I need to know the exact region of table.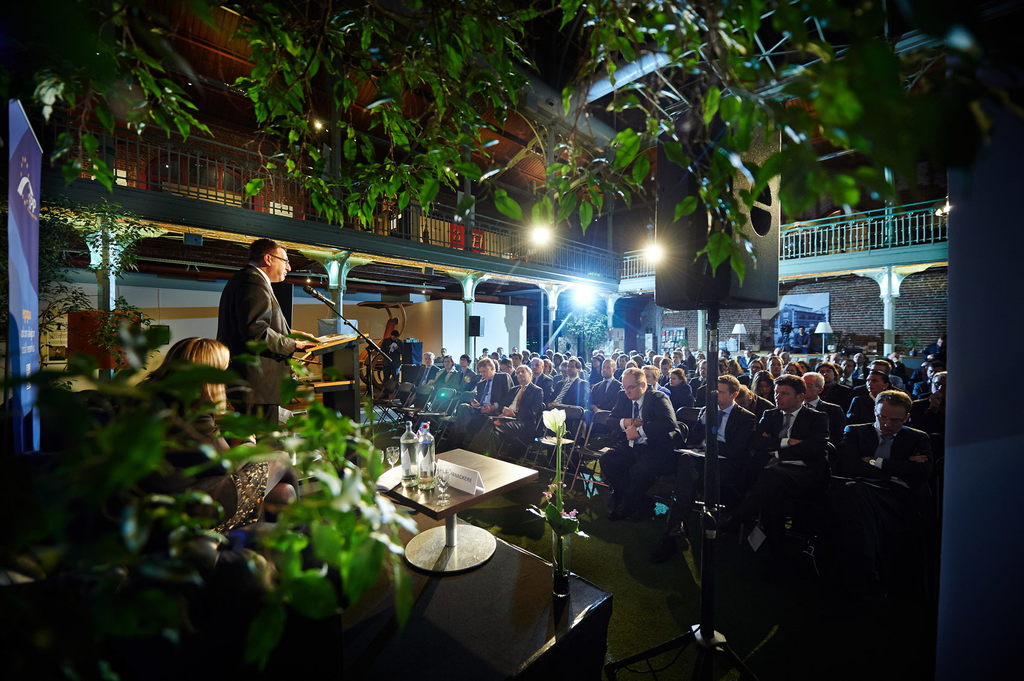
Region: rect(371, 440, 534, 573).
